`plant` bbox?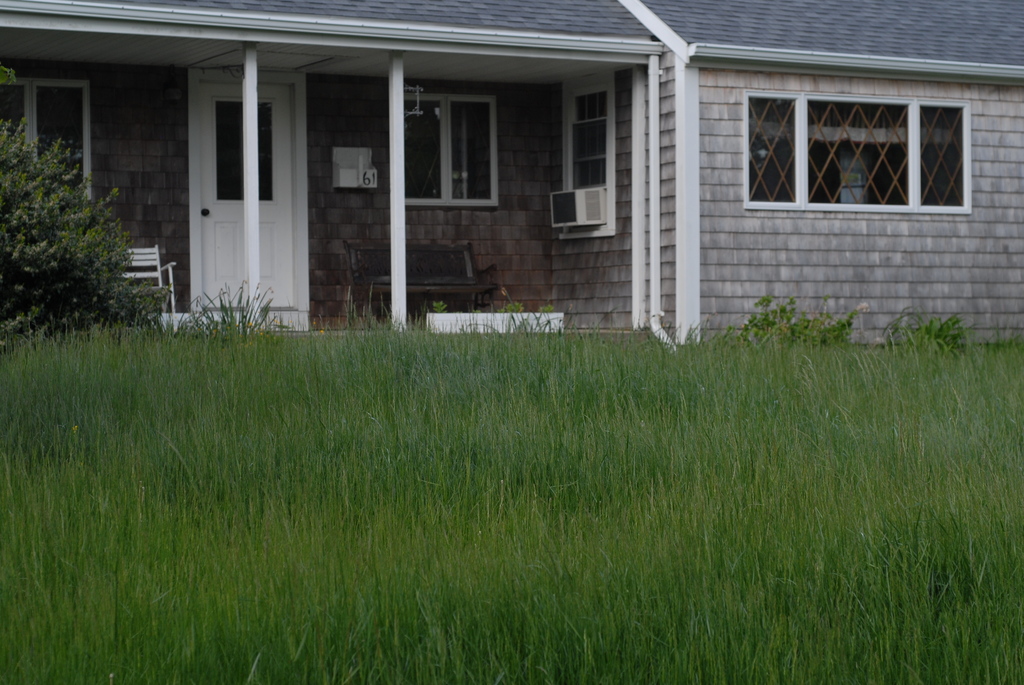
(0,335,1023,684)
